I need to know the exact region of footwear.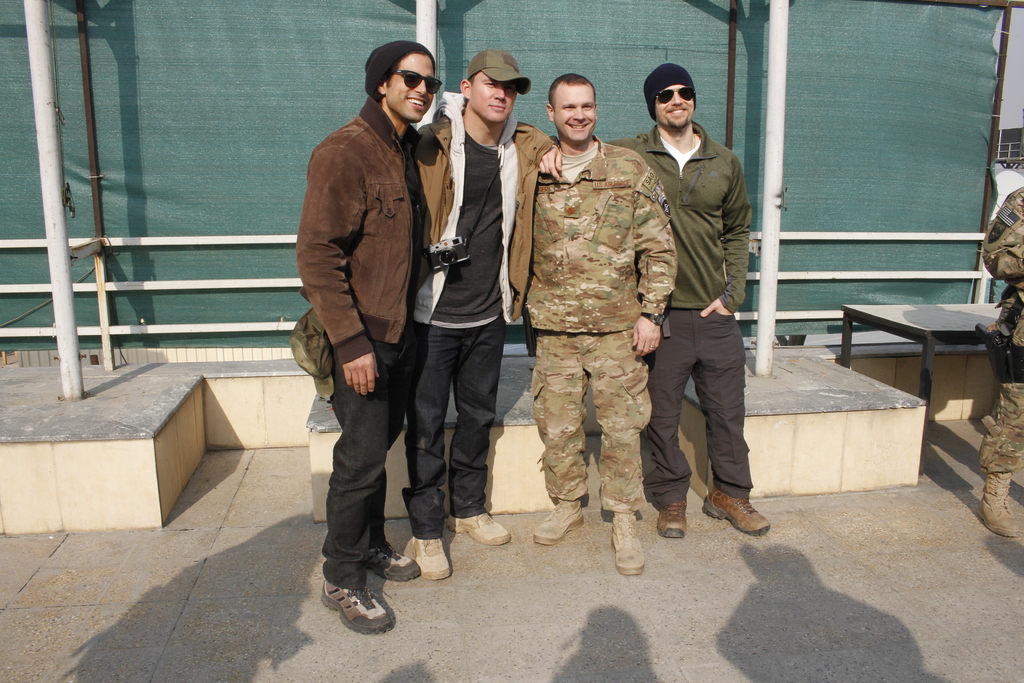
Region: left=981, top=471, right=1020, bottom=538.
